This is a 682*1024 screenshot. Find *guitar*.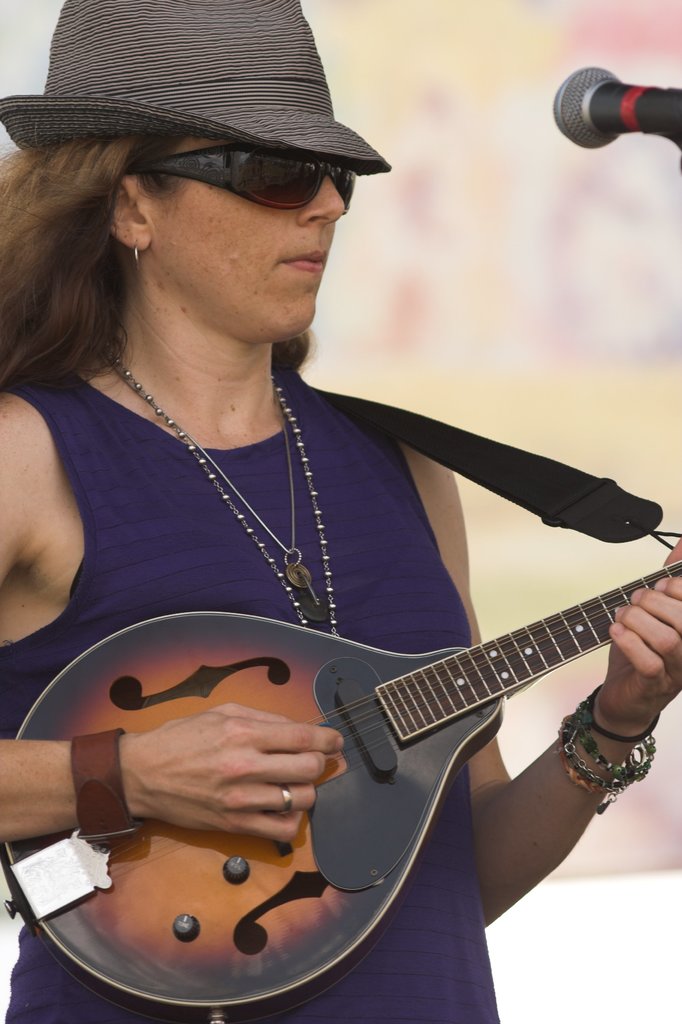
Bounding box: 0/561/681/1023.
